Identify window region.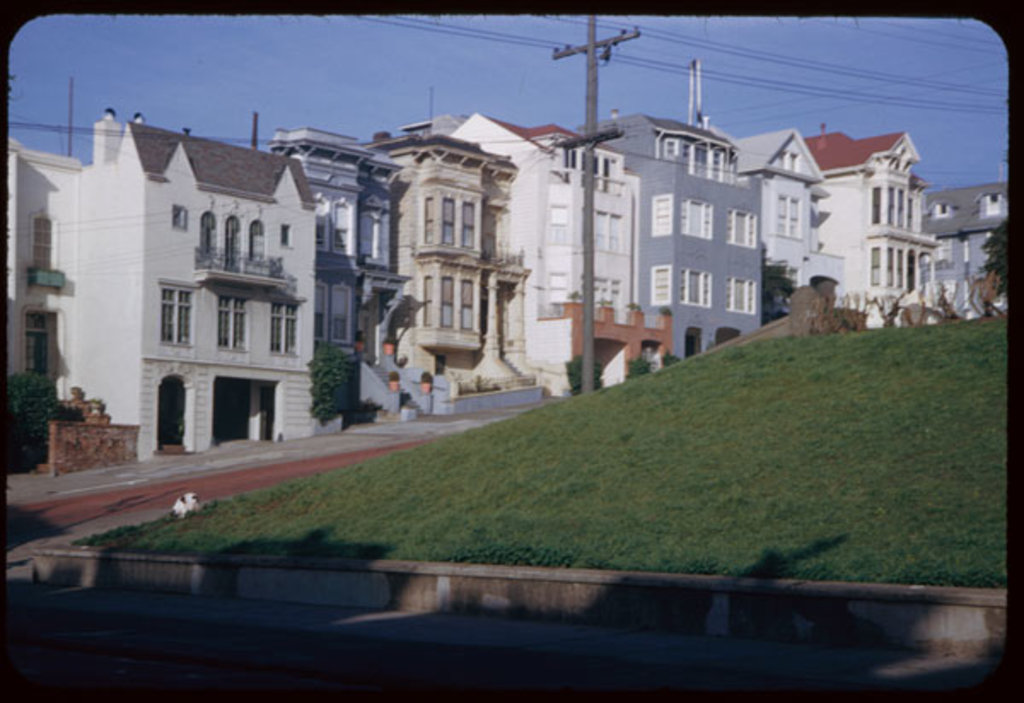
Region: box=[679, 270, 713, 307].
